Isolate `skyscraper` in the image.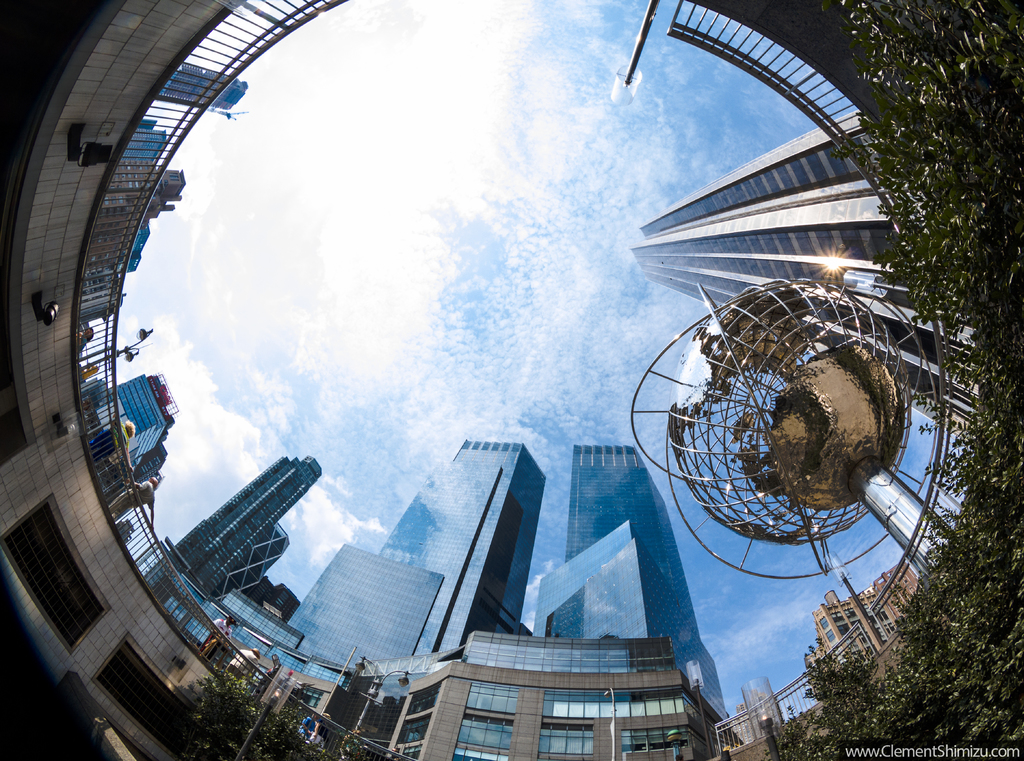
Isolated region: locate(145, 458, 325, 596).
